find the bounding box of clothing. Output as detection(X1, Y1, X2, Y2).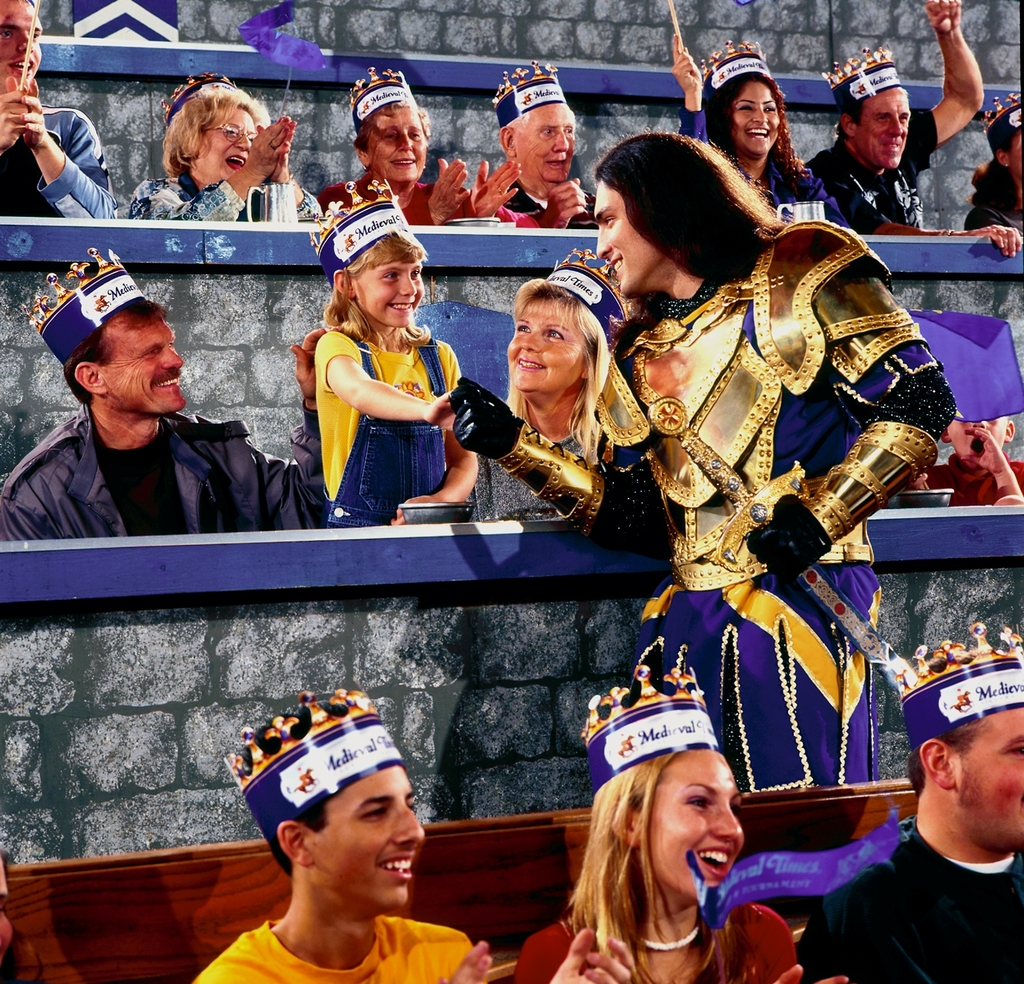
detection(123, 170, 335, 225).
